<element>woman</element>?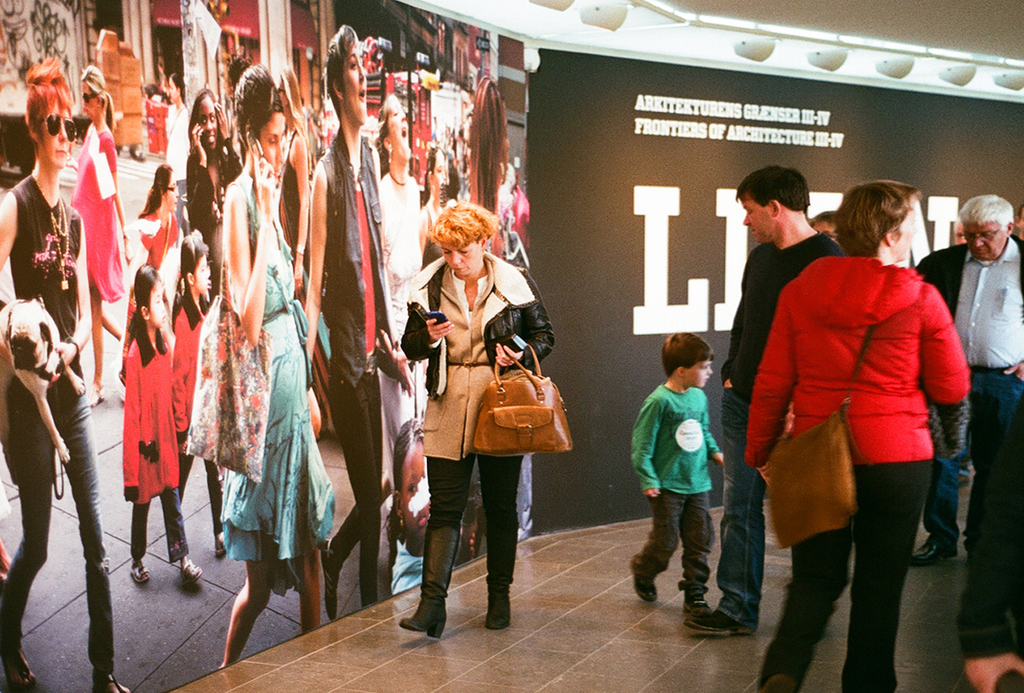
[x1=382, y1=84, x2=431, y2=602]
